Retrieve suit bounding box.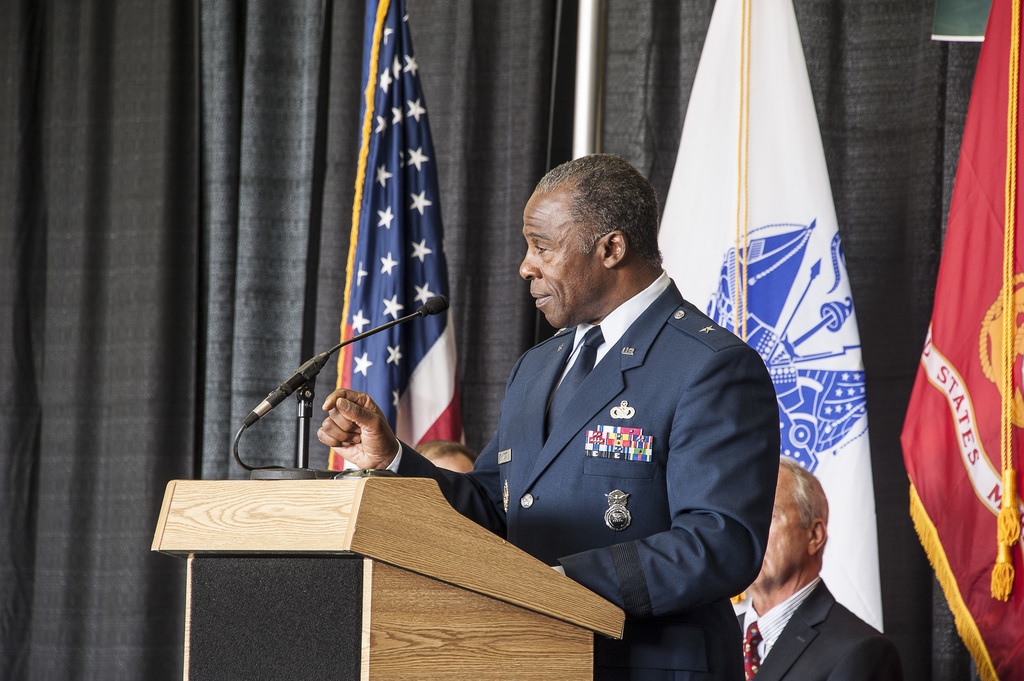
Bounding box: [733,572,908,680].
